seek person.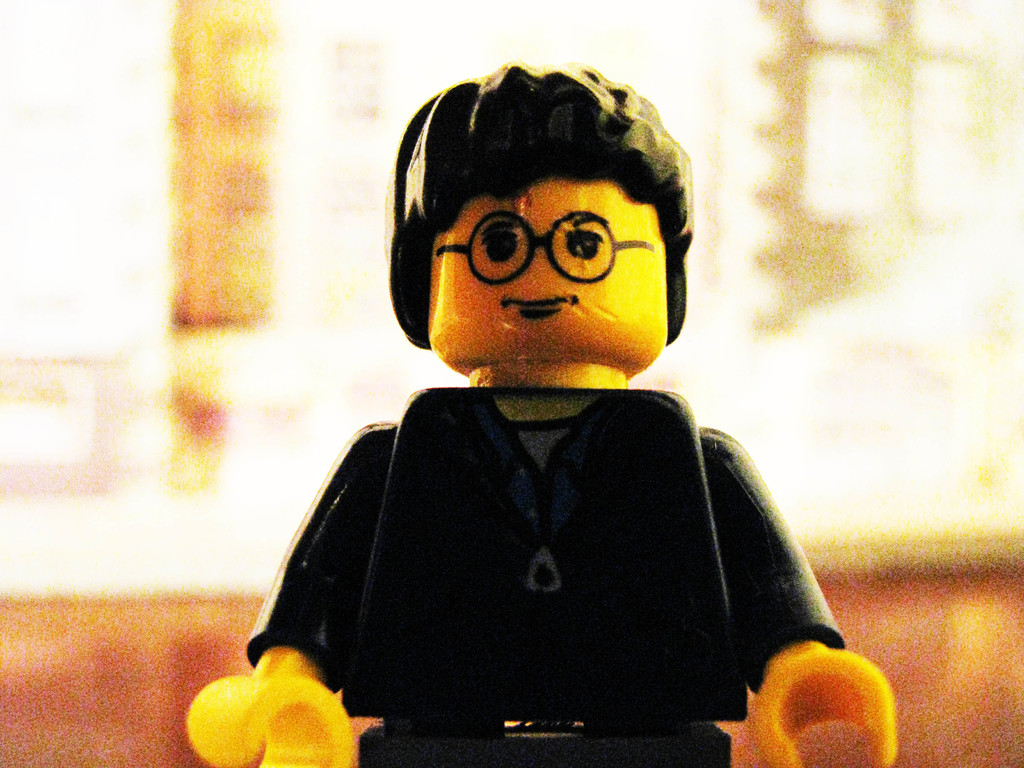
(180, 65, 883, 767).
